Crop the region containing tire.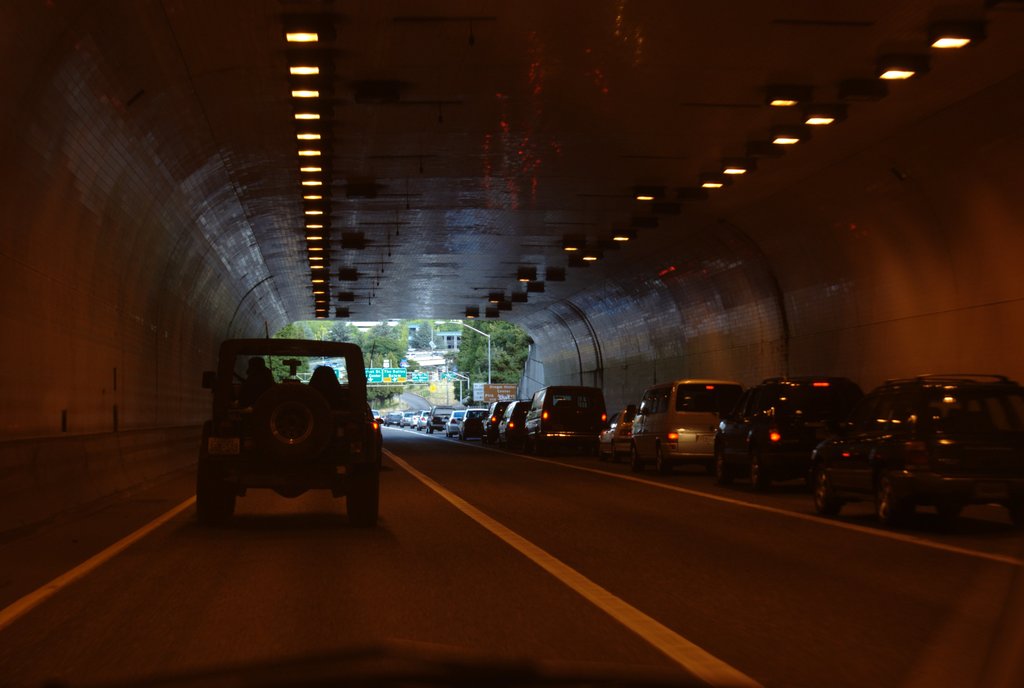
Crop region: select_region(598, 445, 605, 465).
